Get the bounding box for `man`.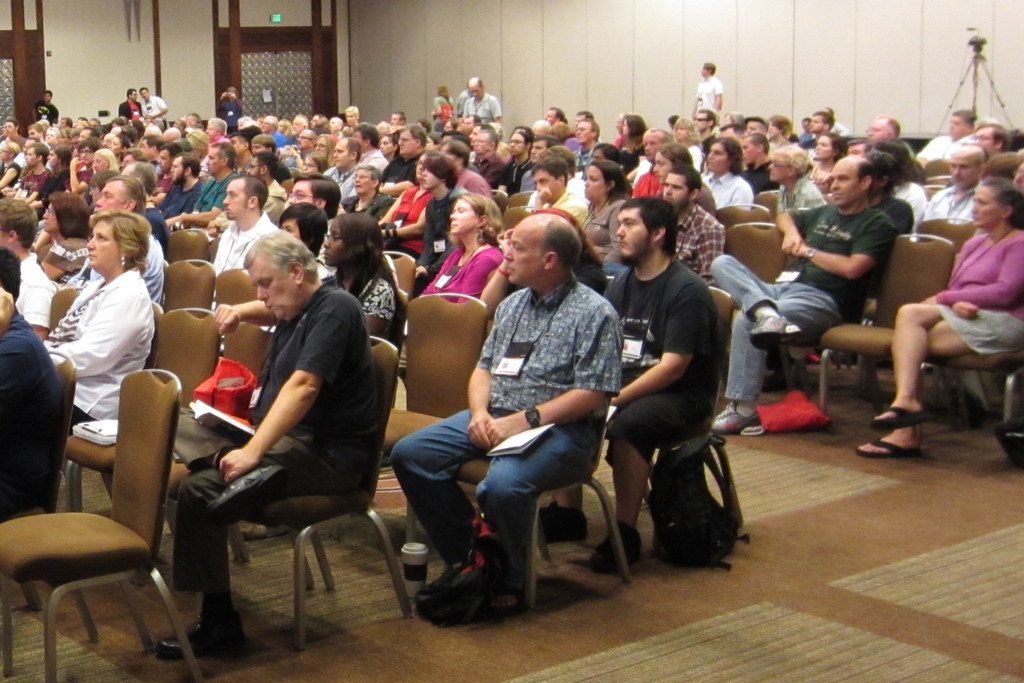
Rect(867, 149, 916, 229).
